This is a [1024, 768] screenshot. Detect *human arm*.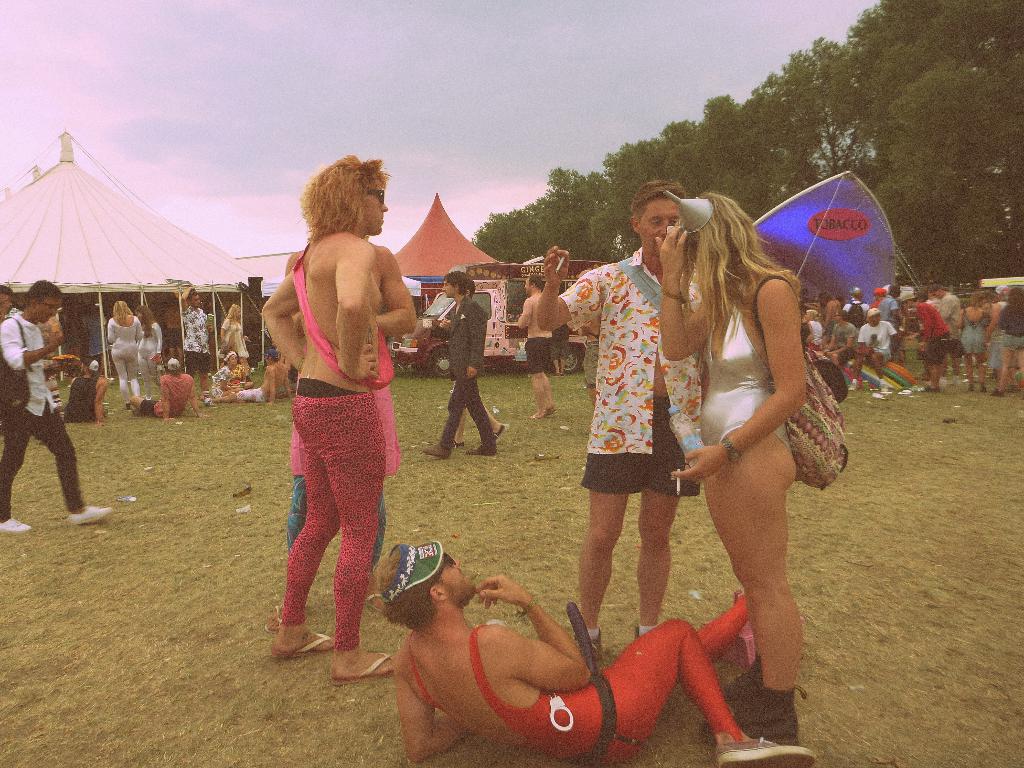
{"left": 541, "top": 256, "right": 610, "bottom": 337}.
